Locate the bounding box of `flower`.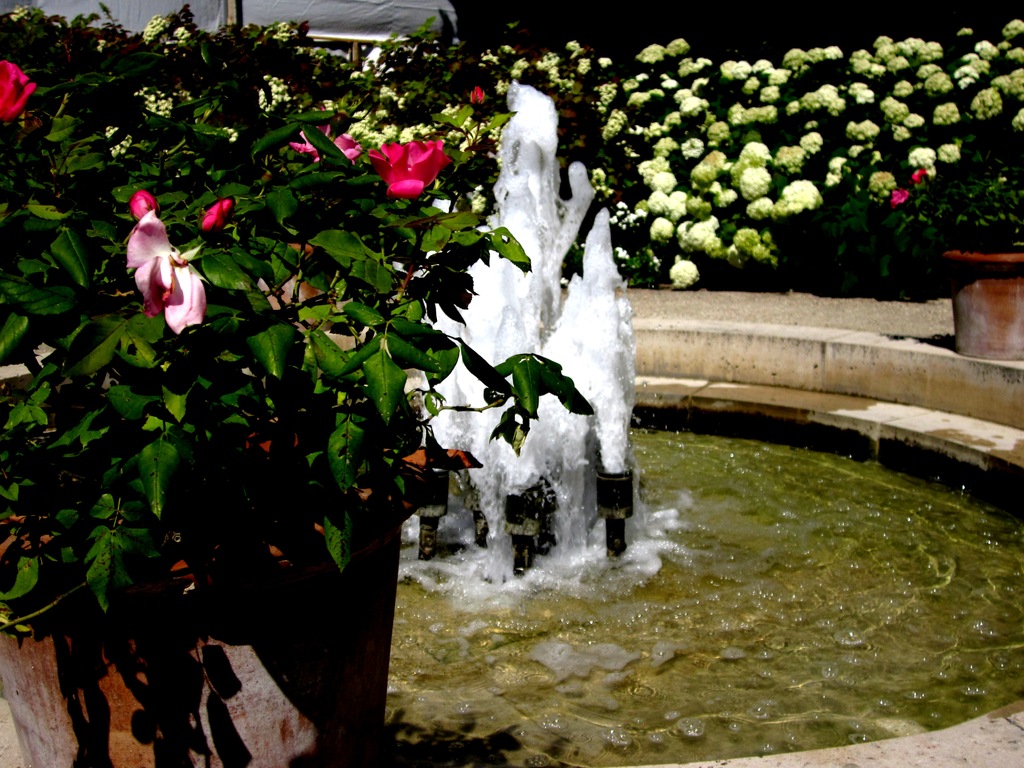
Bounding box: bbox(0, 60, 36, 124).
